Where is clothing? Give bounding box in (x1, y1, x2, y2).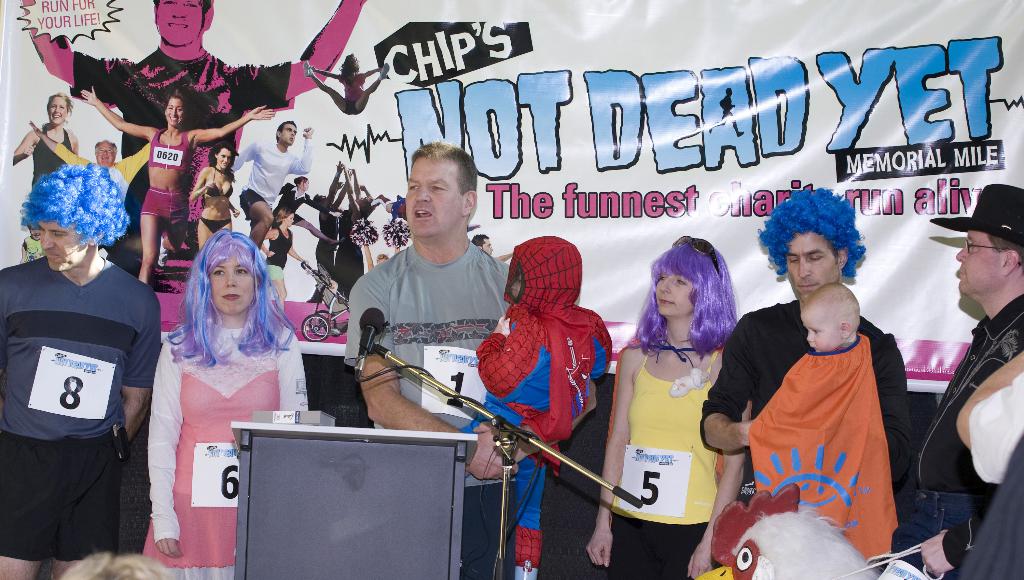
(340, 75, 368, 120).
